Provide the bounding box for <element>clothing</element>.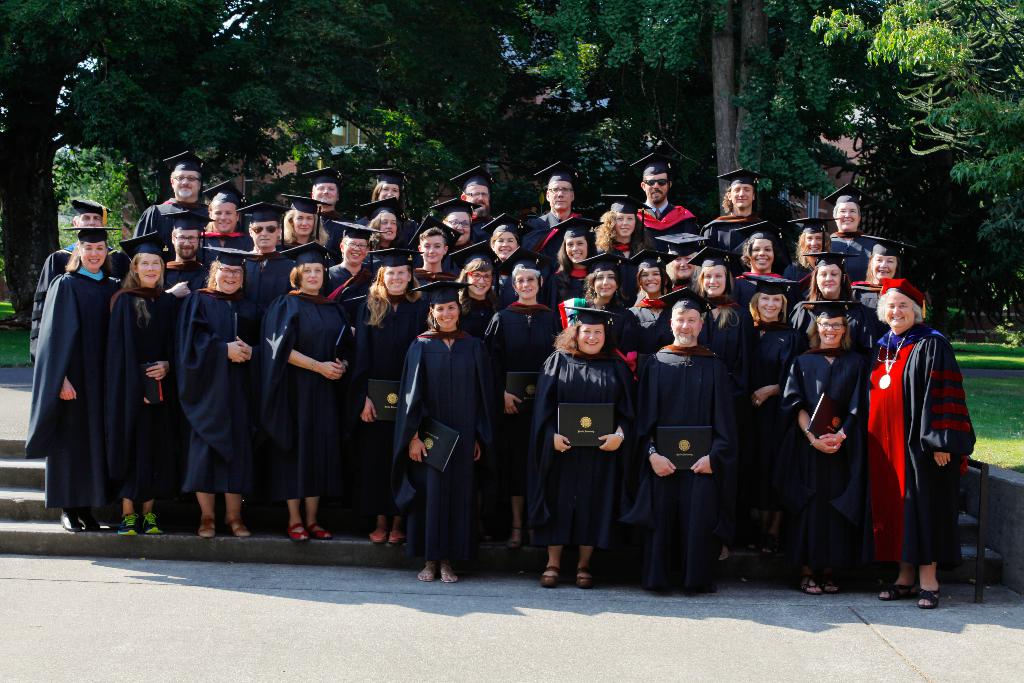
[x1=777, y1=342, x2=869, y2=558].
